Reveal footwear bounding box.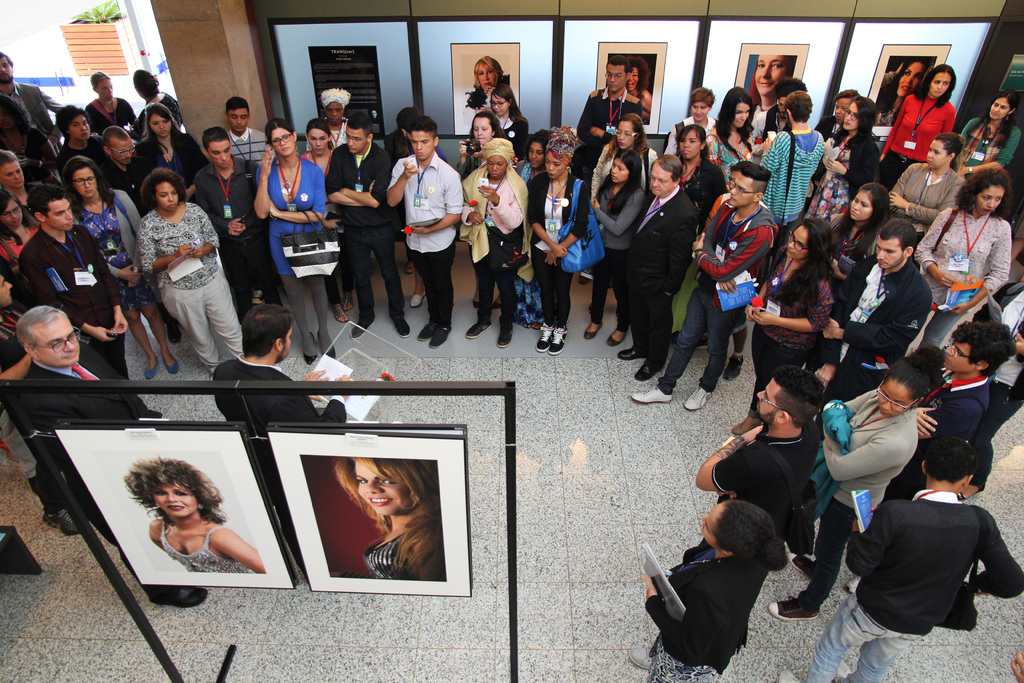
Revealed: (left=168, top=324, right=185, bottom=342).
